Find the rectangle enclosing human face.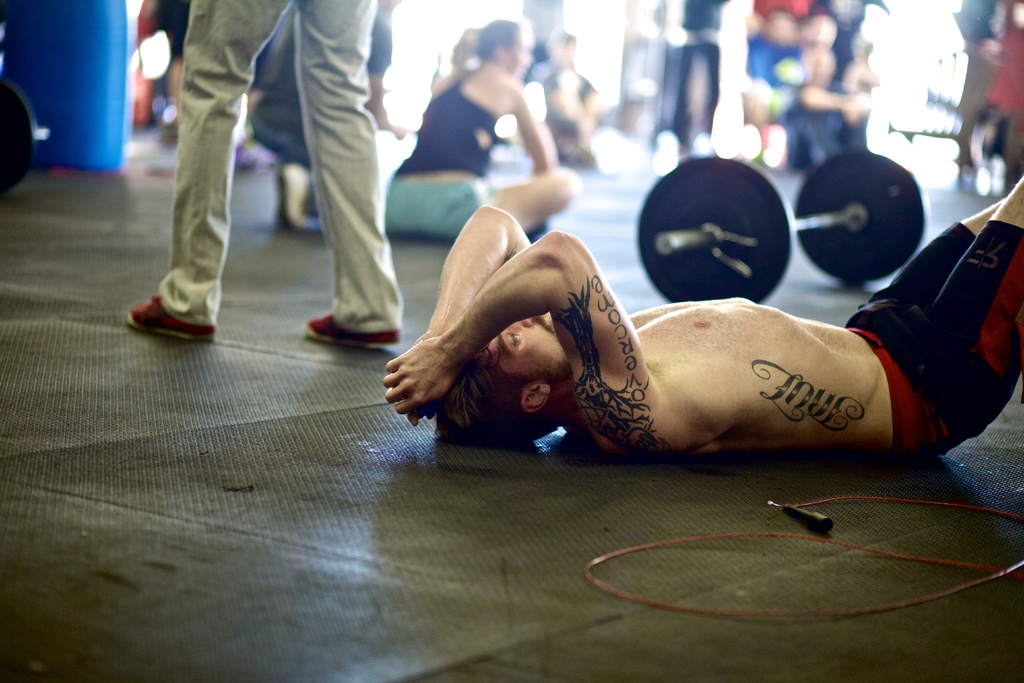
[483, 309, 568, 383].
